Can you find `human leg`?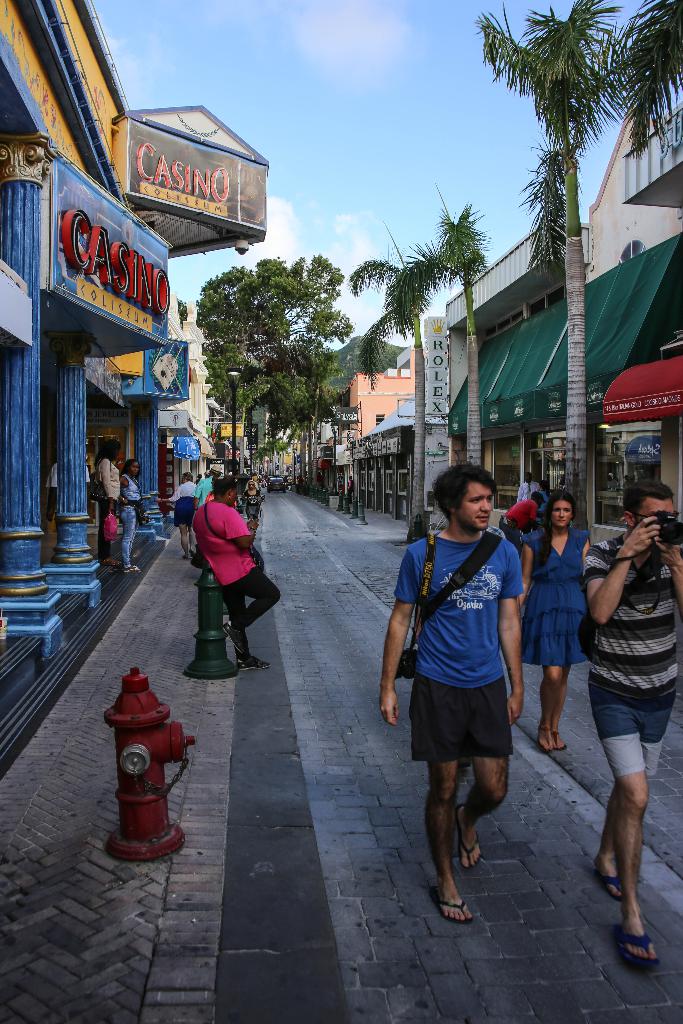
Yes, bounding box: (left=220, top=580, right=274, bottom=668).
